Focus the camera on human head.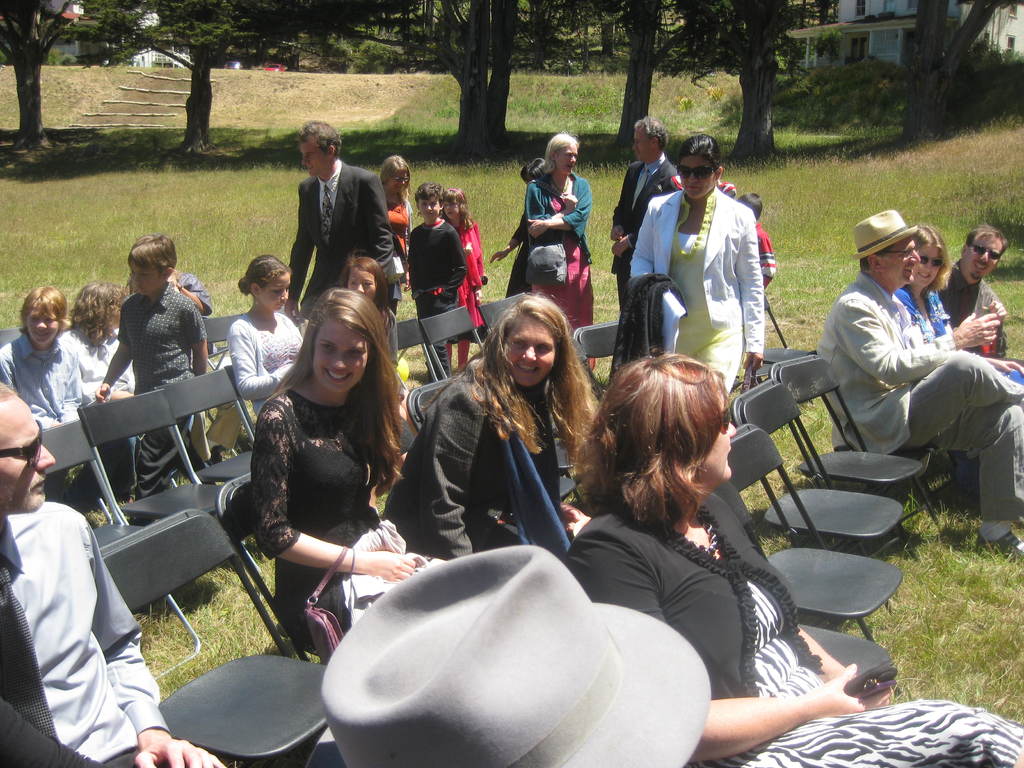
Focus region: <bbox>738, 189, 763, 220</bbox>.
